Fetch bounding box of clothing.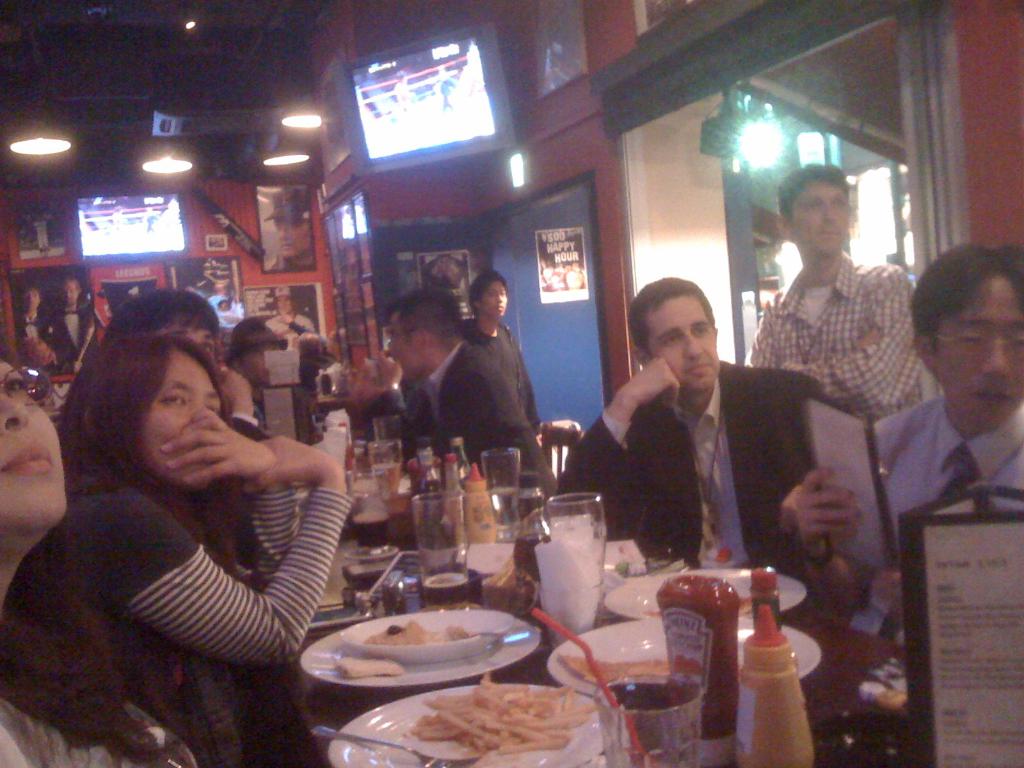
Bbox: rect(3, 604, 196, 765).
